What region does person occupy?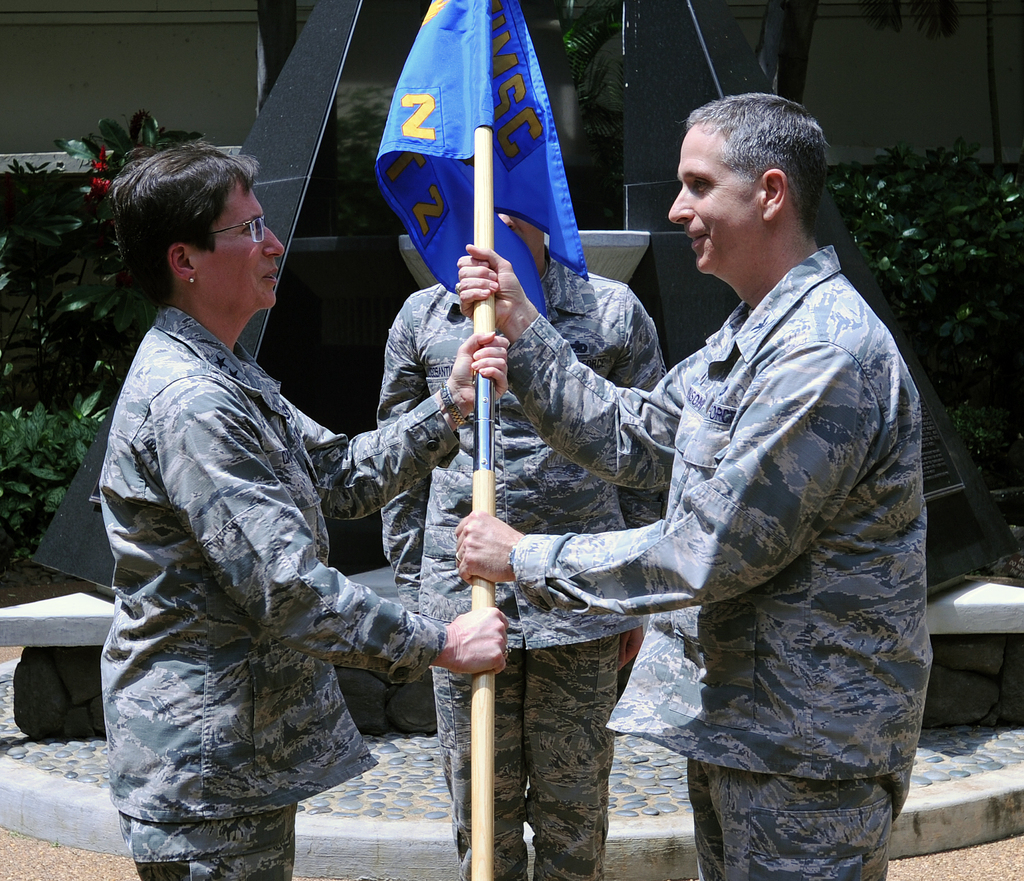
select_region(369, 181, 676, 869).
